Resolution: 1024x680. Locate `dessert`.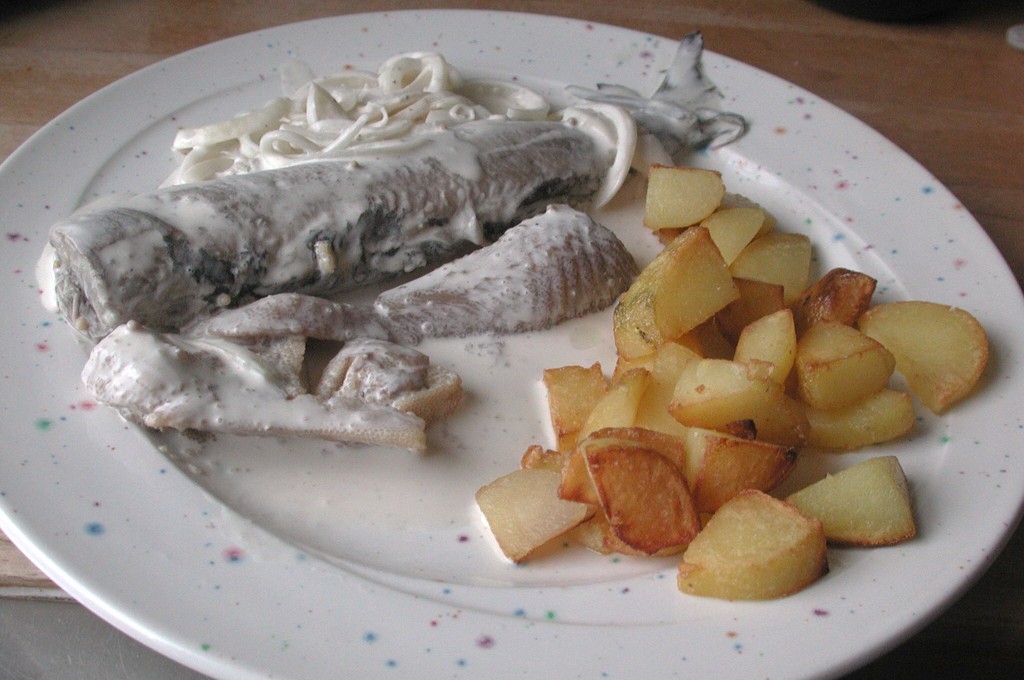
{"left": 69, "top": 47, "right": 913, "bottom": 565}.
